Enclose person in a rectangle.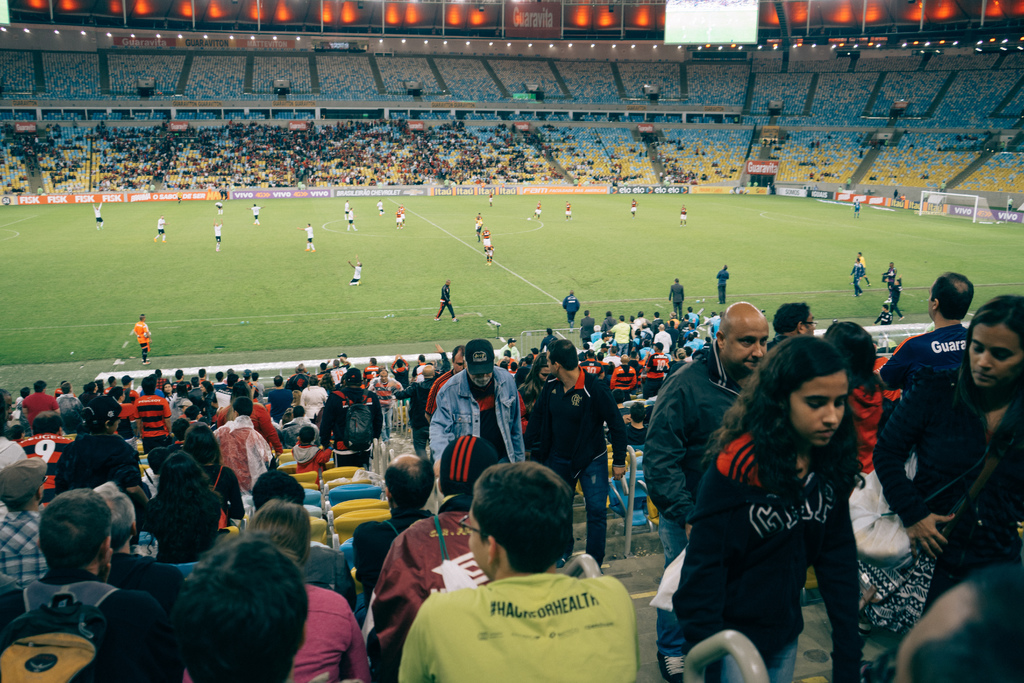
[874,302,894,327].
